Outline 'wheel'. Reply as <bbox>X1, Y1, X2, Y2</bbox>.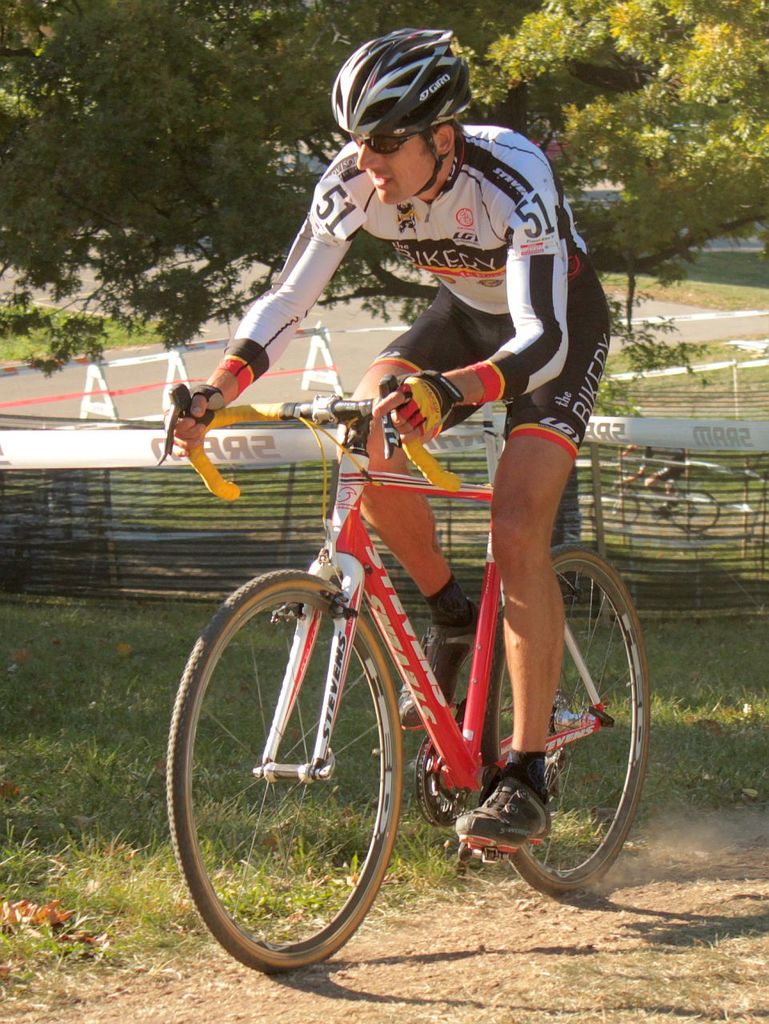
<bbox>588, 490, 639, 532</bbox>.
